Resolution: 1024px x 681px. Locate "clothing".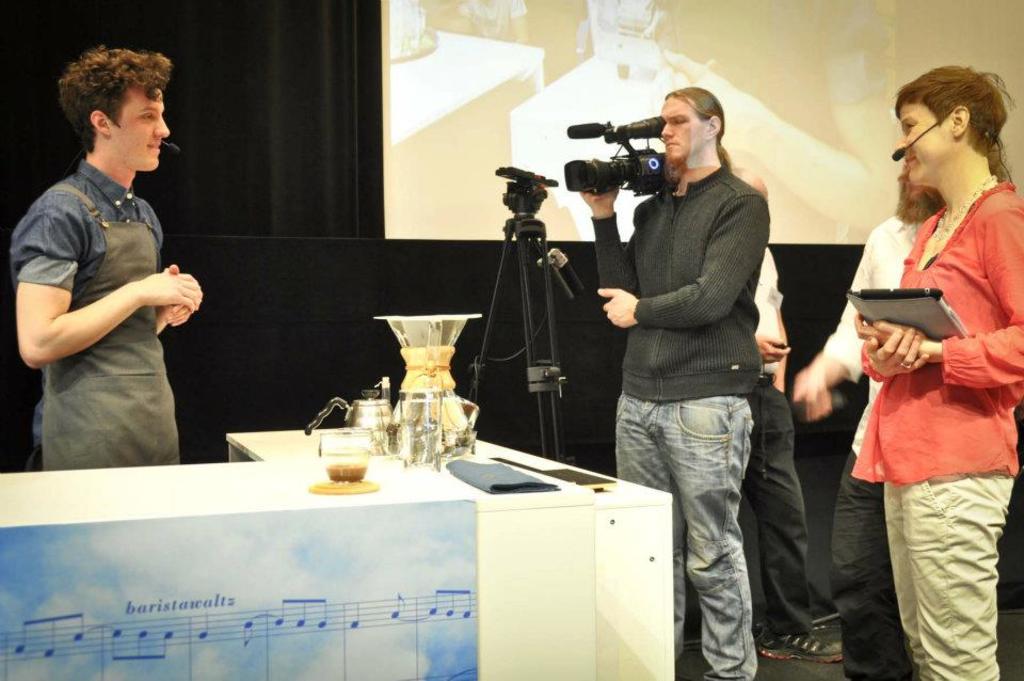
crop(0, 144, 183, 472).
